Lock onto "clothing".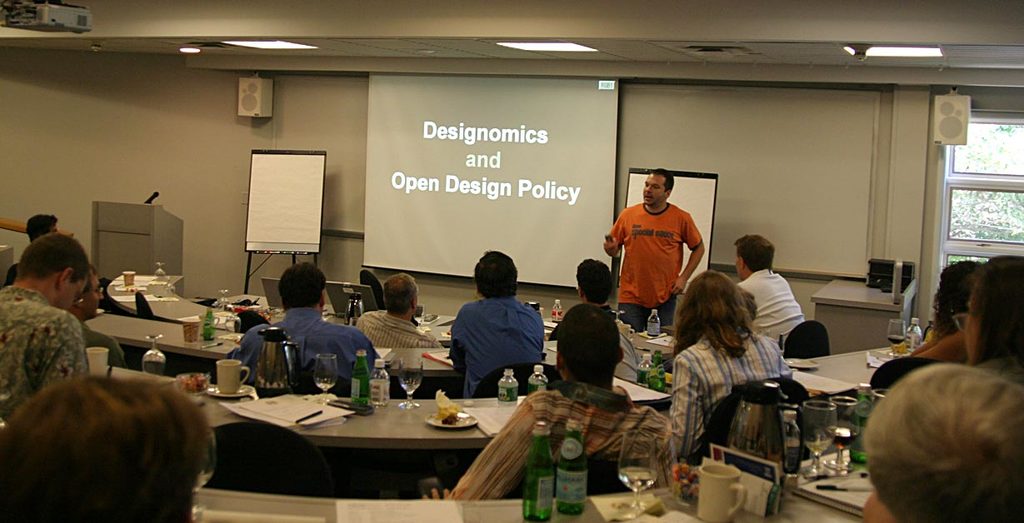
Locked: 617/187/698/310.
